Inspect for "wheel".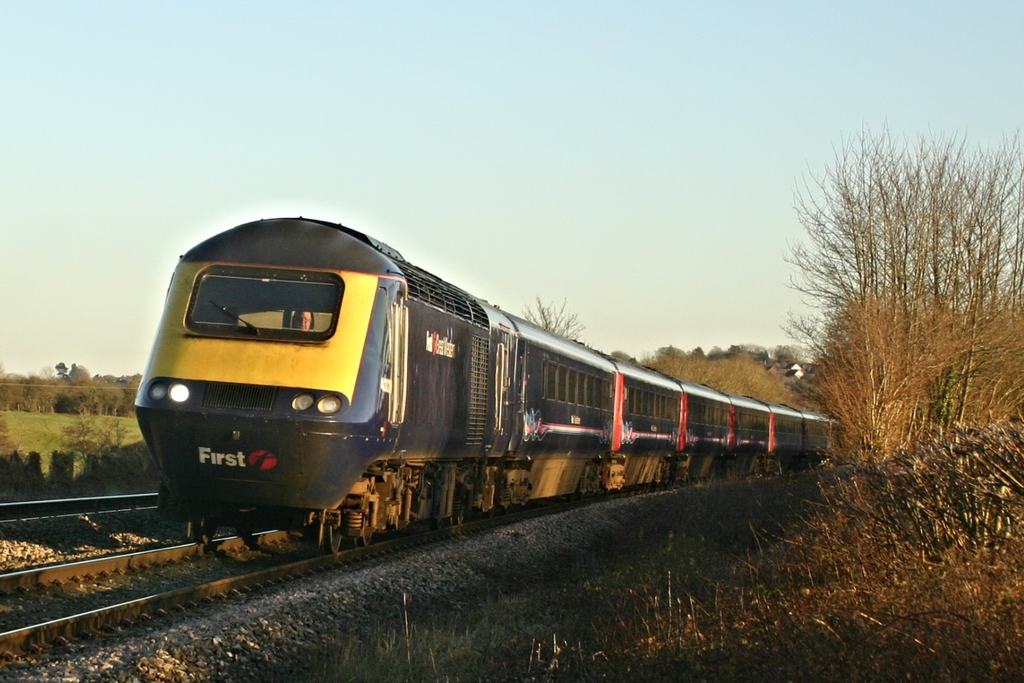
Inspection: (323,507,345,554).
